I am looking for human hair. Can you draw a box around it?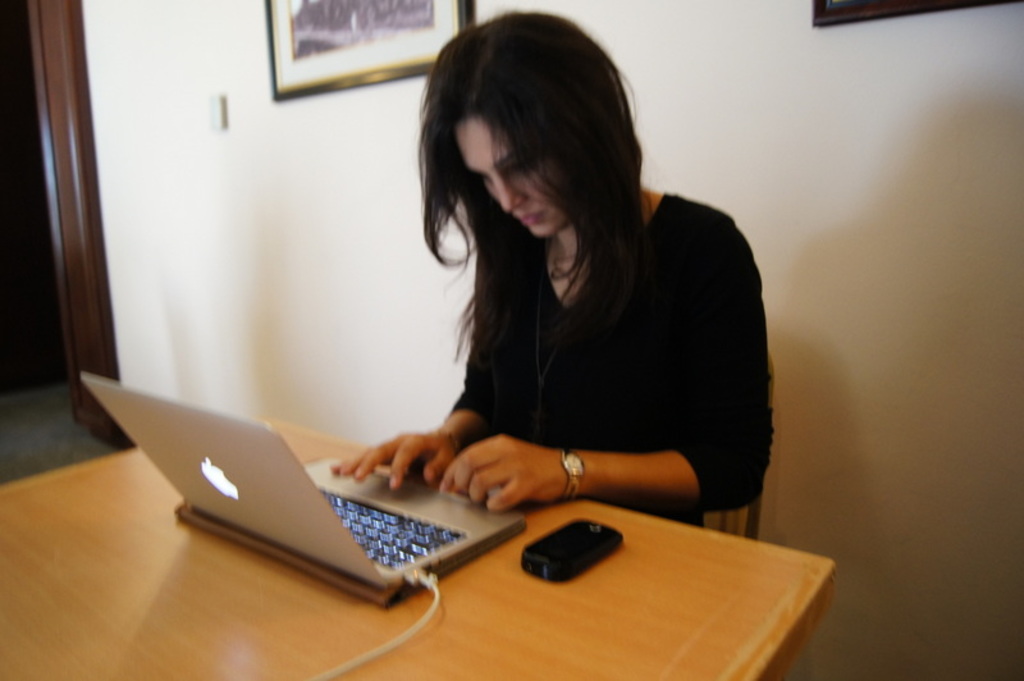
Sure, the bounding box is select_region(417, 4, 663, 380).
